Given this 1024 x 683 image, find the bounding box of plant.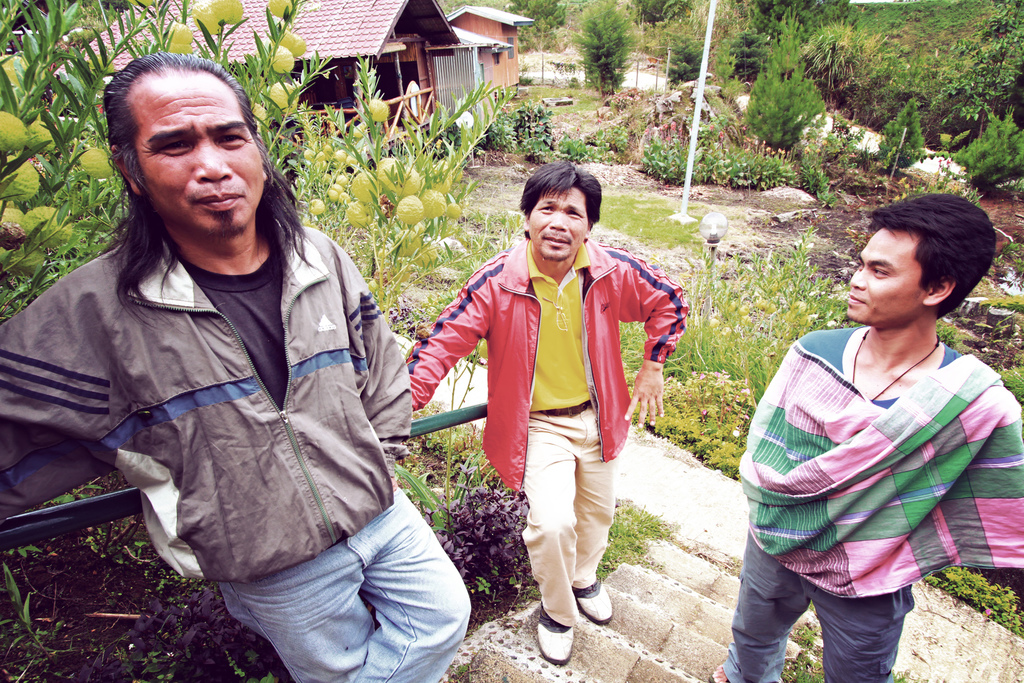
locate(934, 293, 1023, 403).
